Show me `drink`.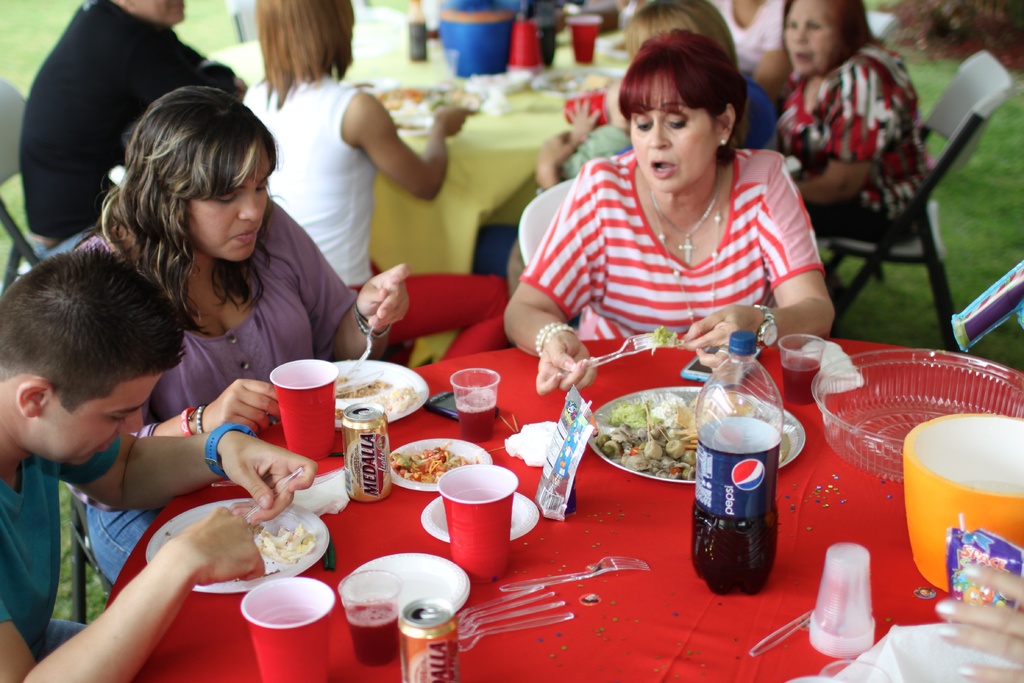
`drink` is here: (263,358,342,463).
